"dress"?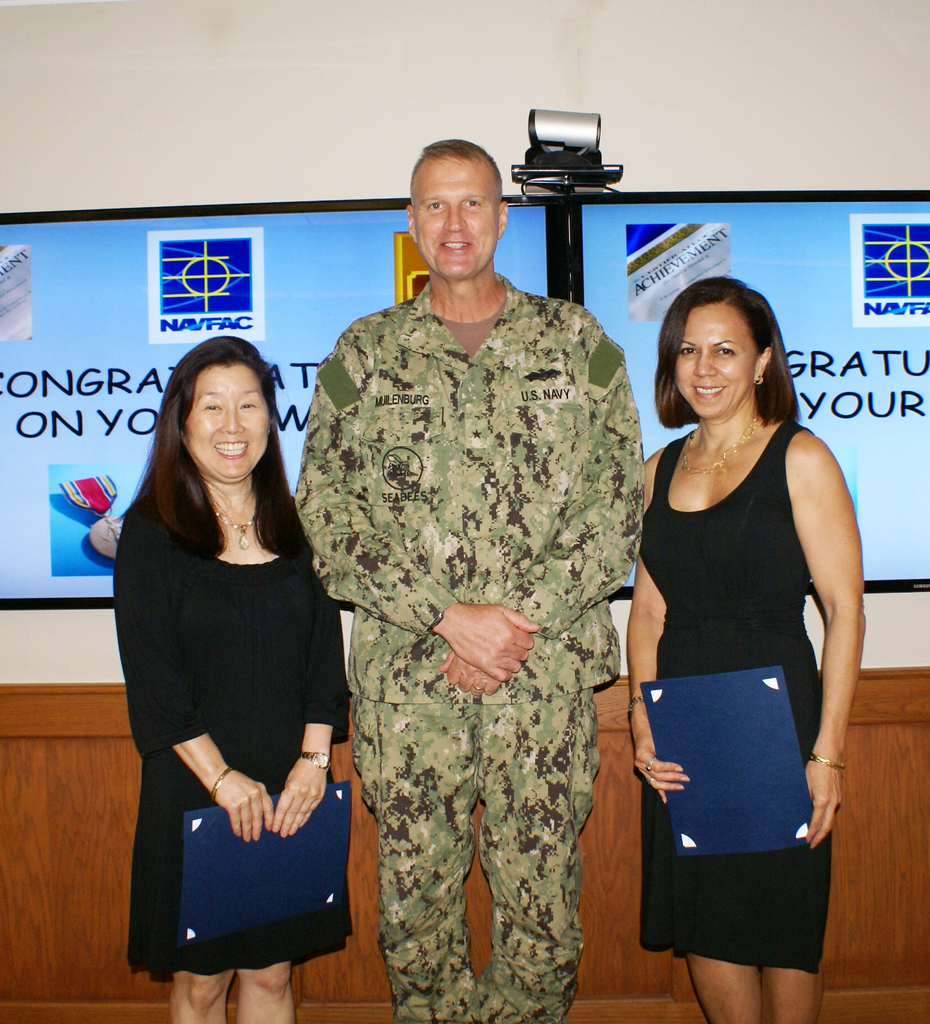
region(108, 506, 342, 973)
